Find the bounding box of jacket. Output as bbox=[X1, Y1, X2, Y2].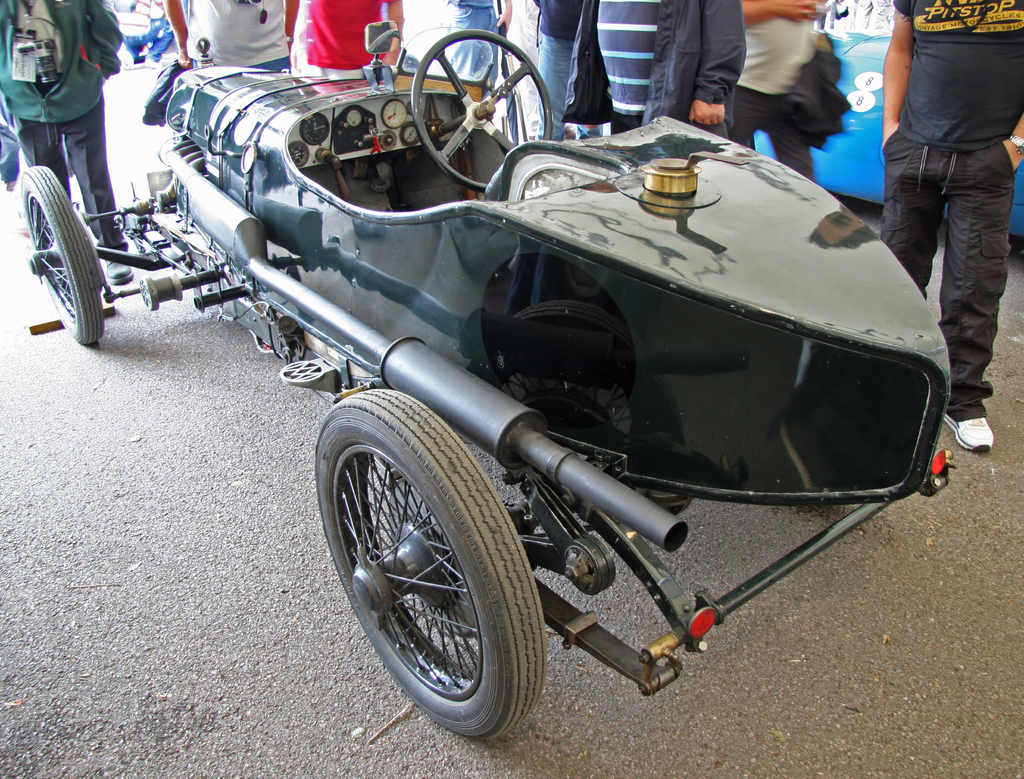
bbox=[0, 0, 124, 126].
